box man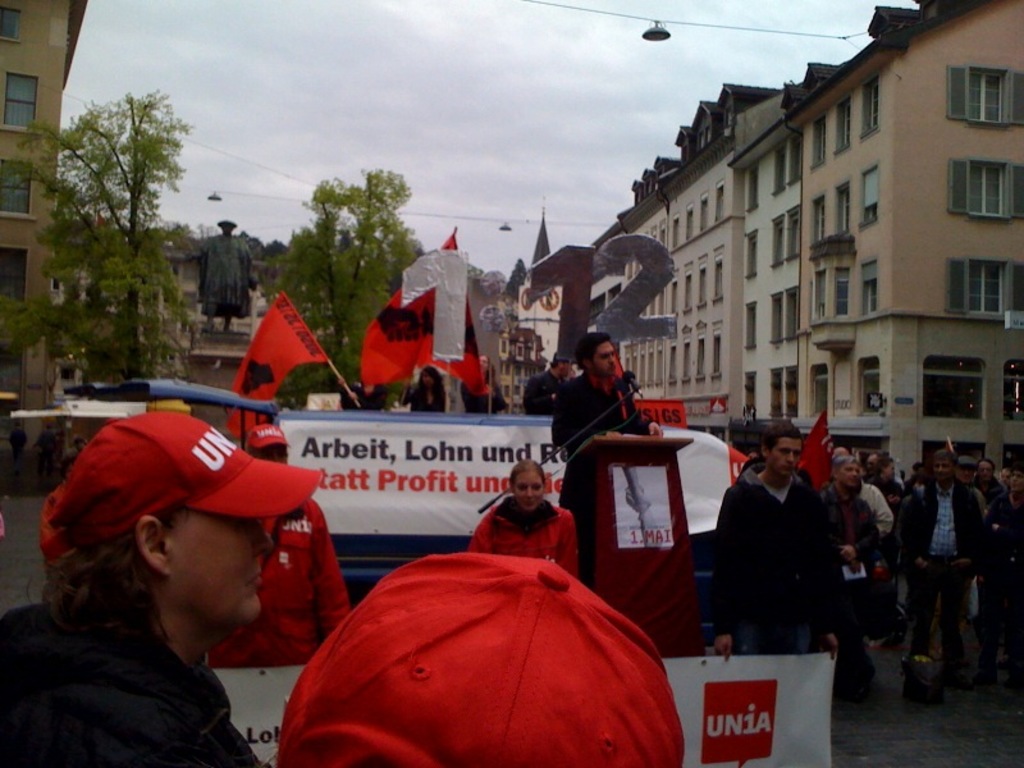
bbox(521, 351, 570, 413)
